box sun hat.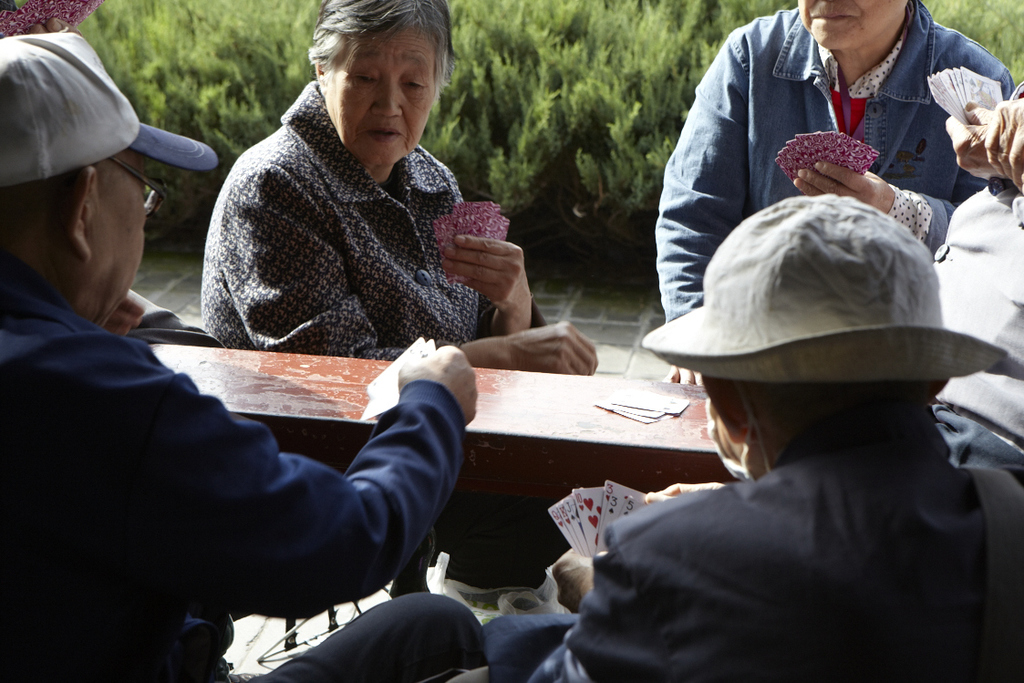
638, 189, 1023, 391.
